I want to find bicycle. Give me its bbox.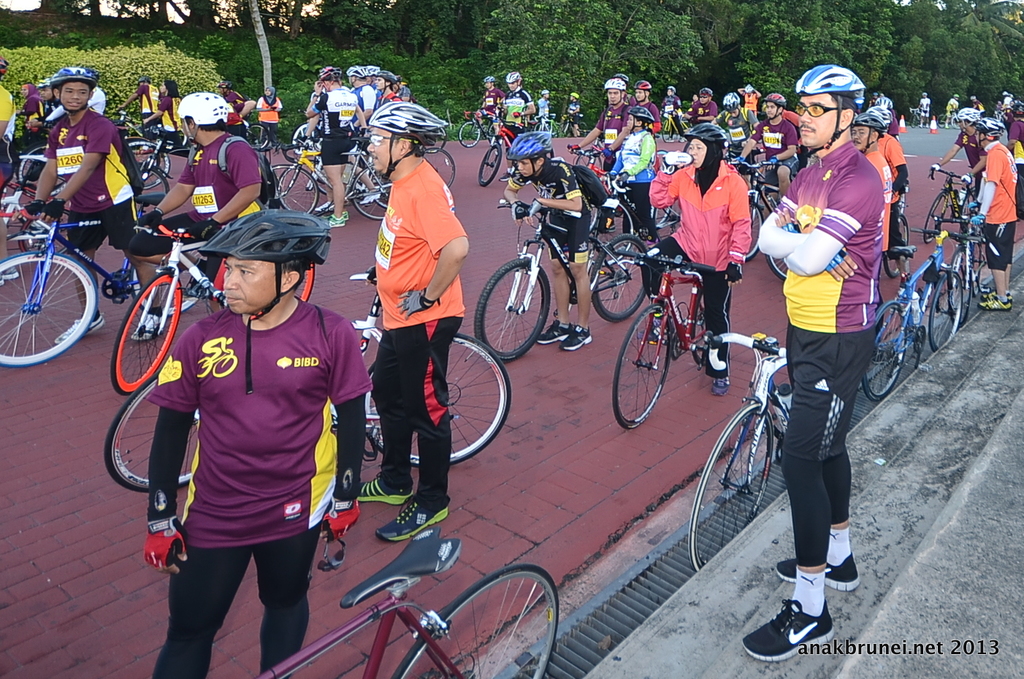
region(418, 145, 456, 188).
